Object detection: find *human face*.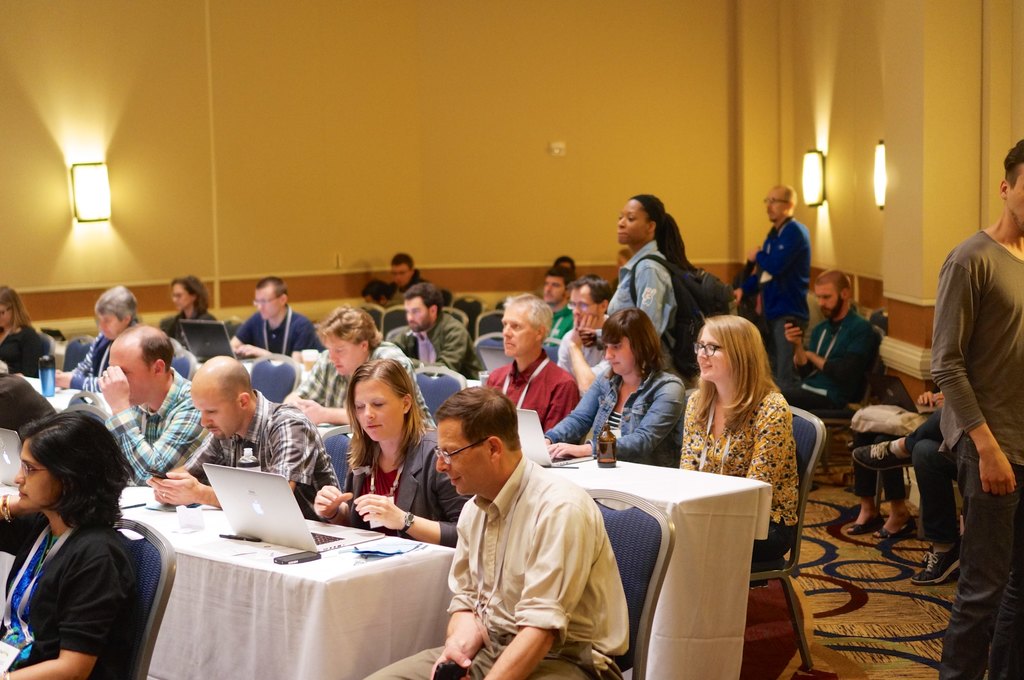
[x1=544, y1=281, x2=574, y2=303].
